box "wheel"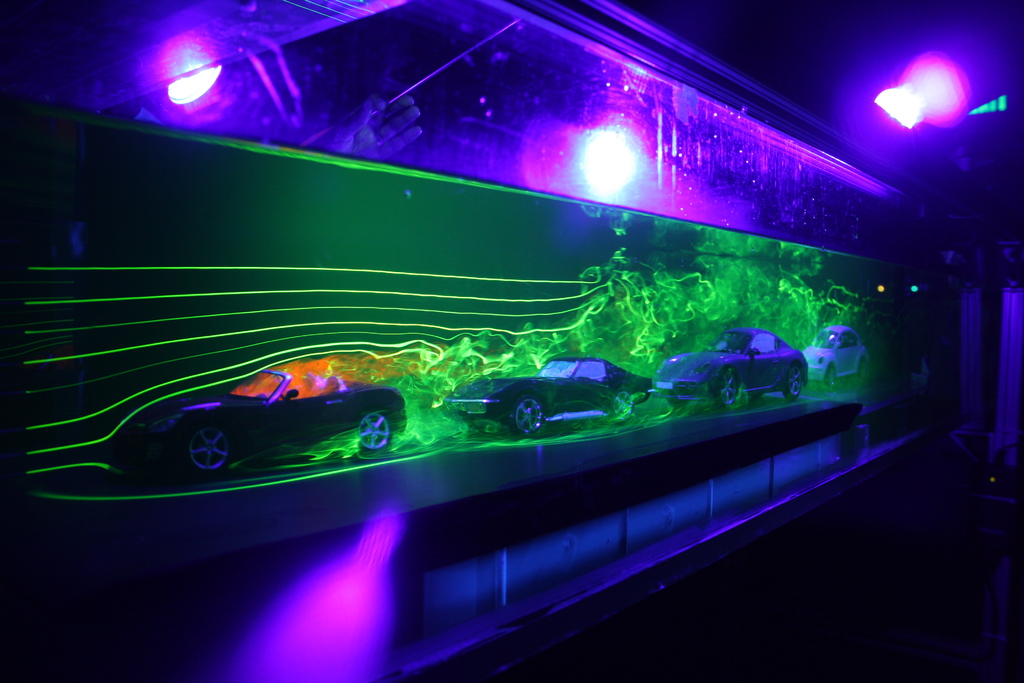
[783, 364, 805, 397]
